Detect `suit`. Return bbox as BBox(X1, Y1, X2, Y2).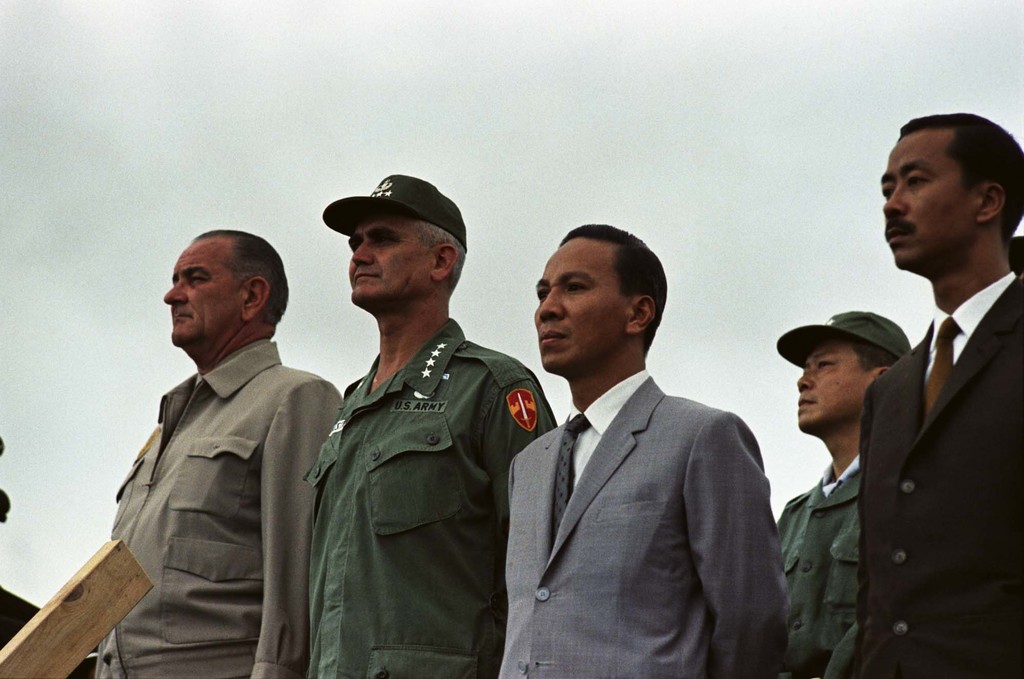
BBox(854, 266, 1023, 678).
